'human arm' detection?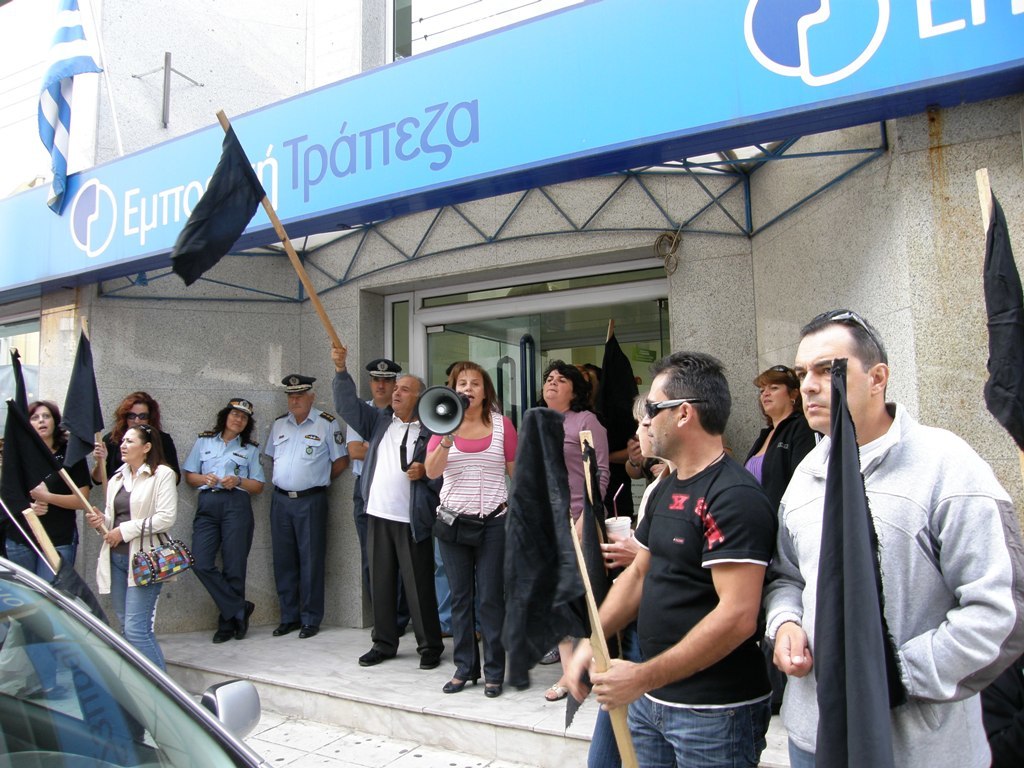
select_region(336, 348, 382, 439)
